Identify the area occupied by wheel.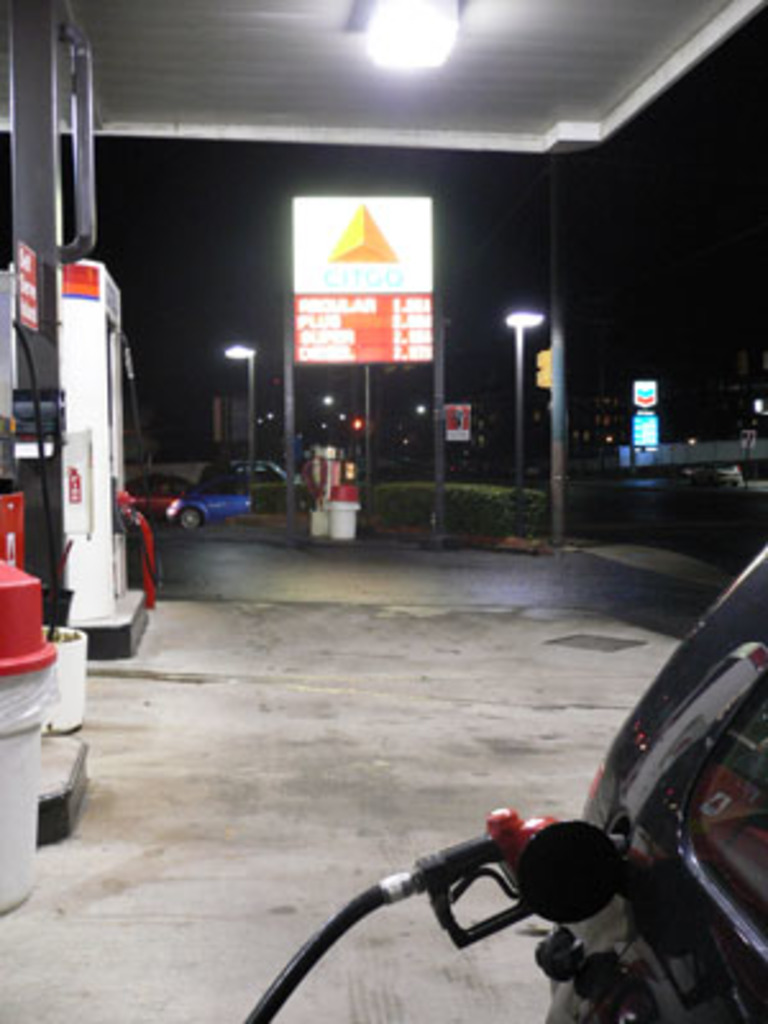
Area: Rect(172, 499, 205, 527).
